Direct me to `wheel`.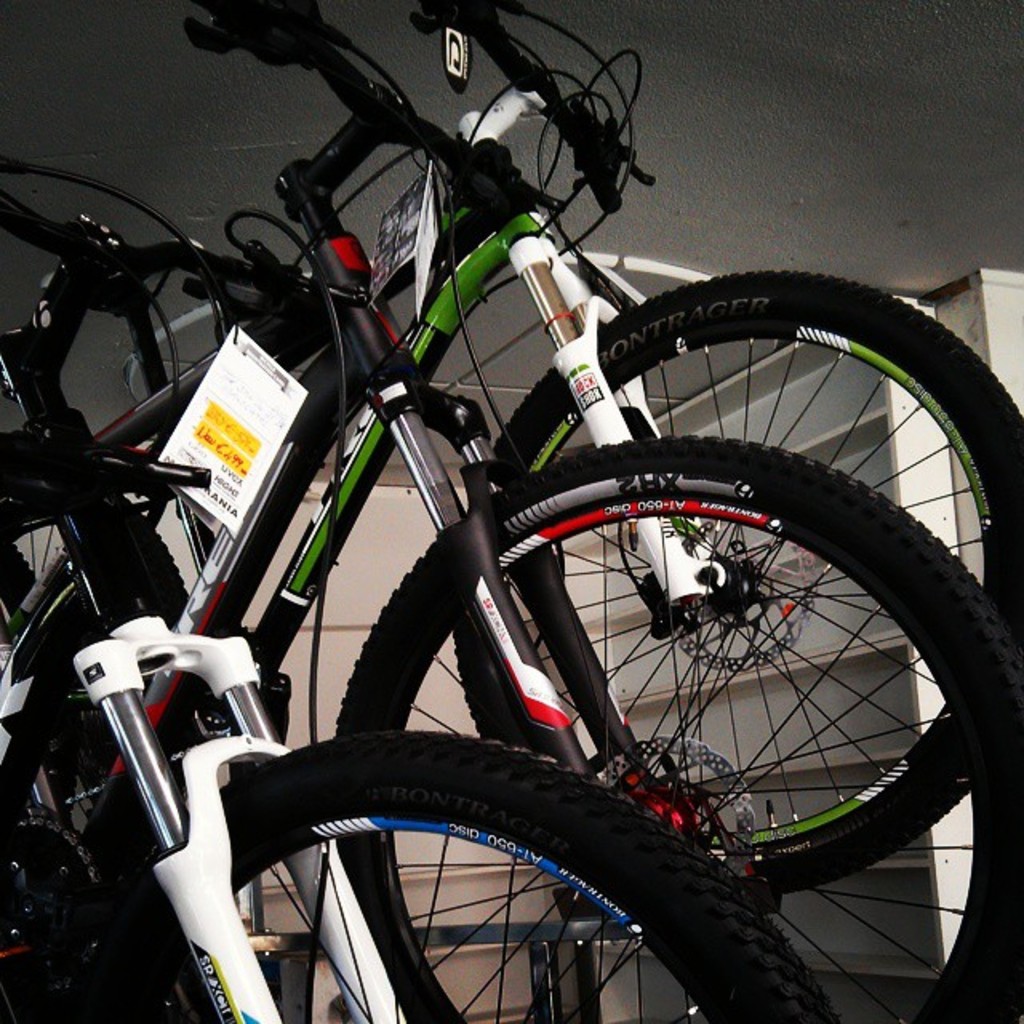
Direction: 86:722:829:1022.
